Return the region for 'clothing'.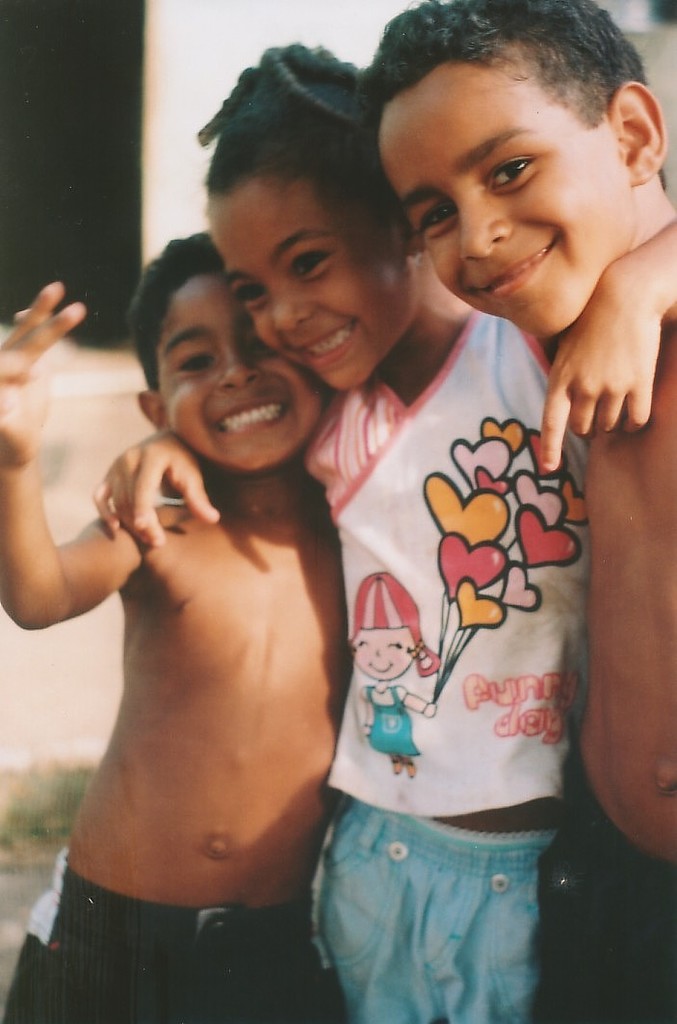
<region>300, 264, 601, 934</region>.
